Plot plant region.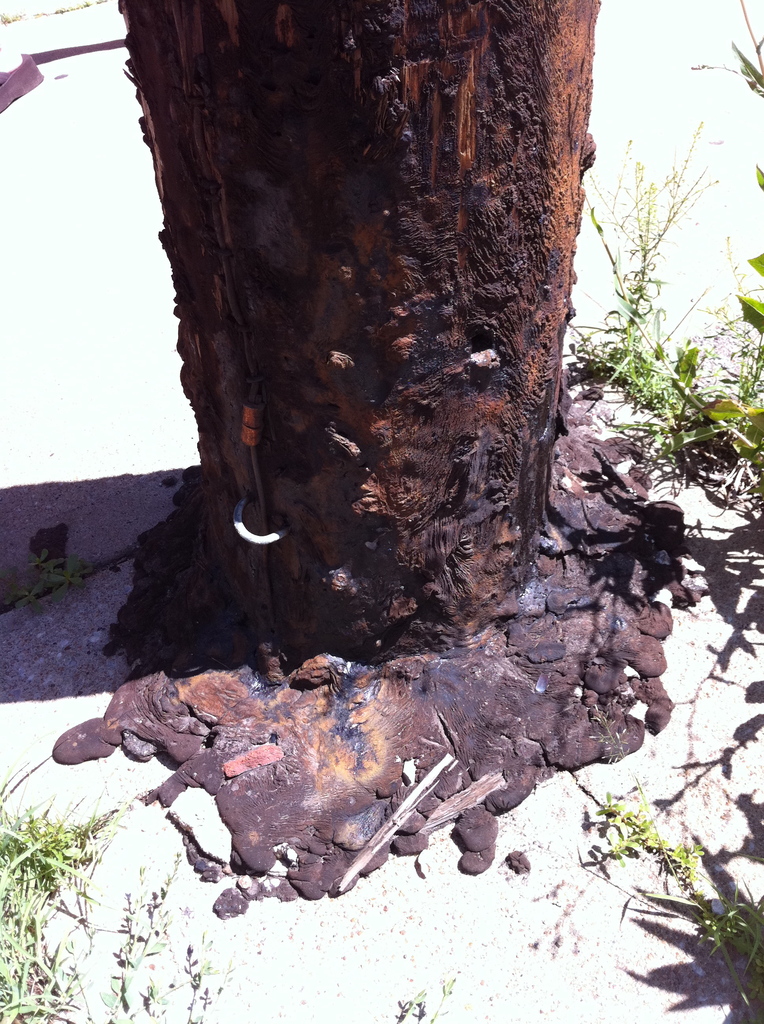
Plotted at x1=0 y1=500 x2=145 y2=602.
